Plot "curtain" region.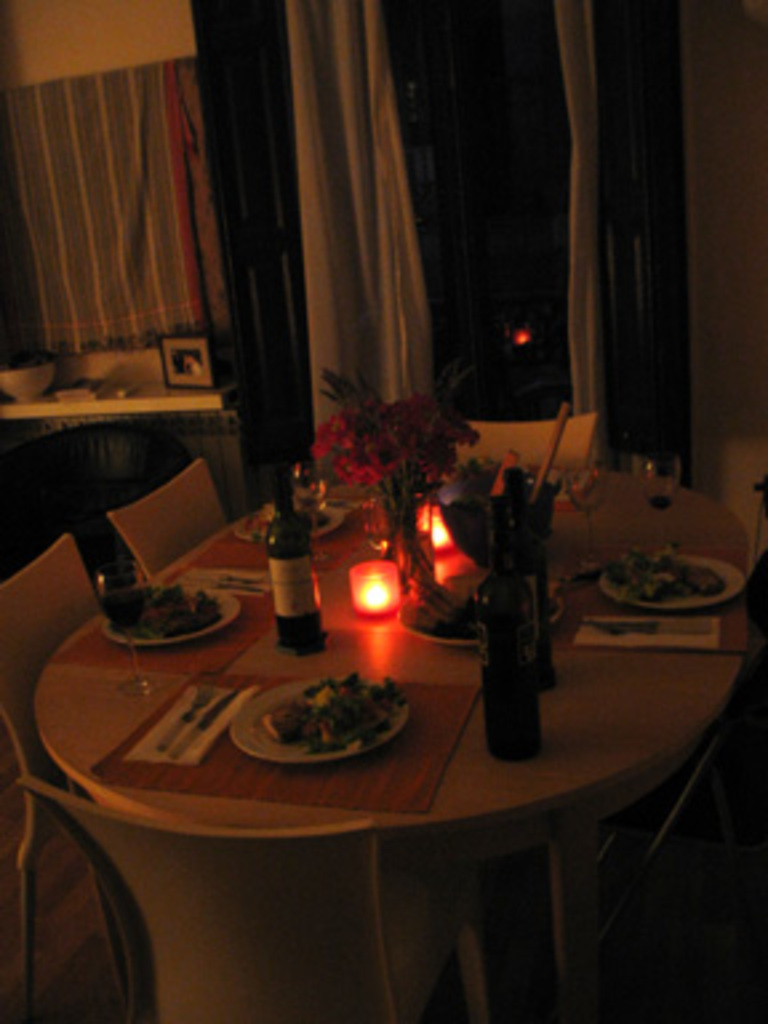
Plotted at Rect(0, 56, 211, 349).
